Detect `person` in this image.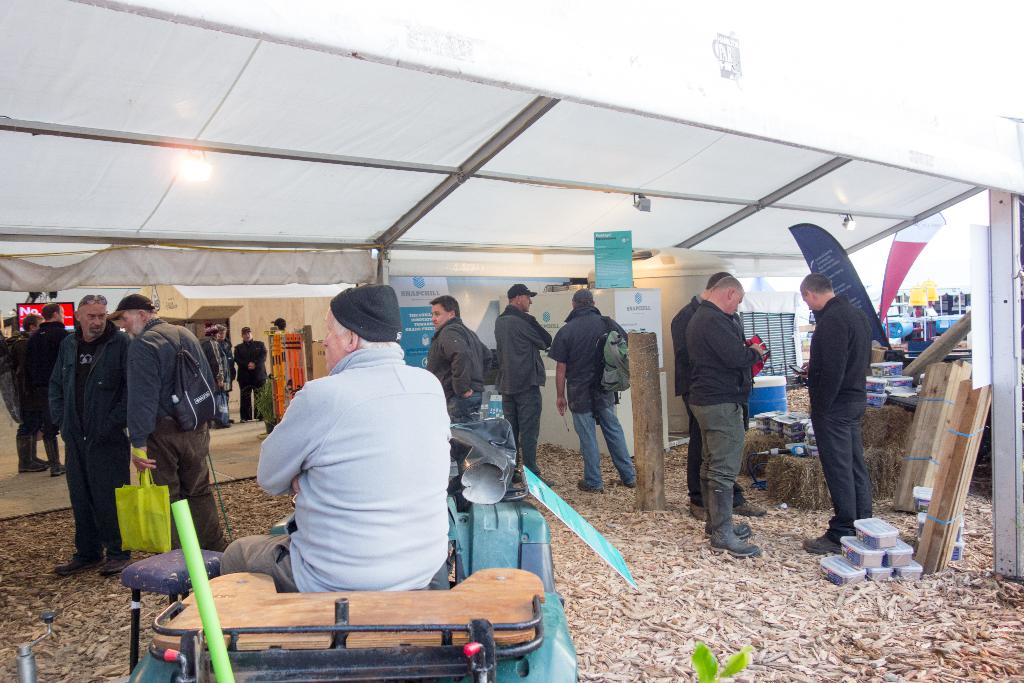
Detection: (left=221, top=281, right=450, bottom=591).
